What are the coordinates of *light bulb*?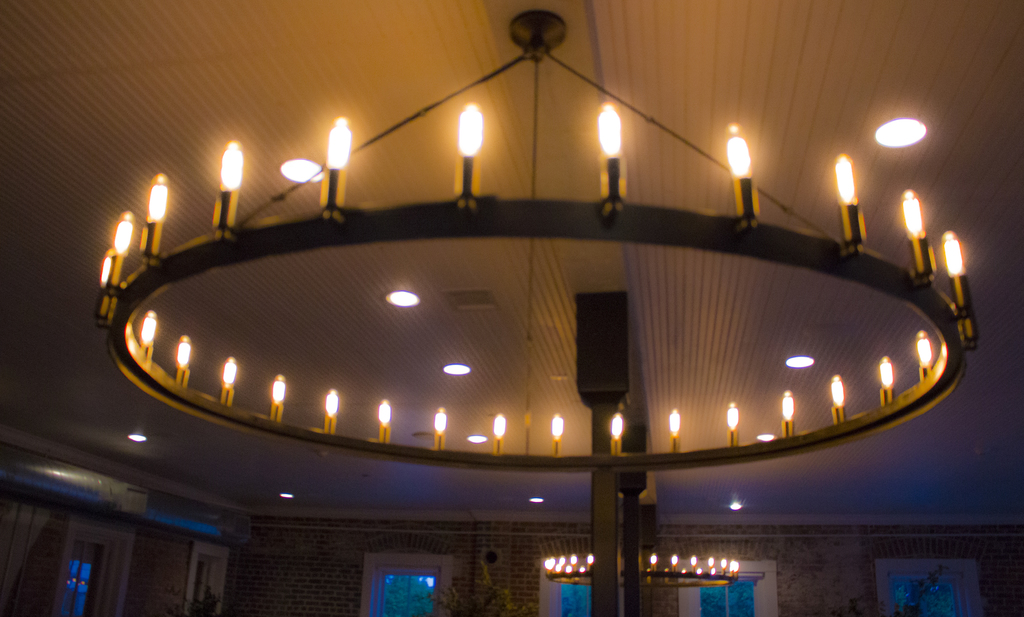
region(491, 415, 504, 436).
